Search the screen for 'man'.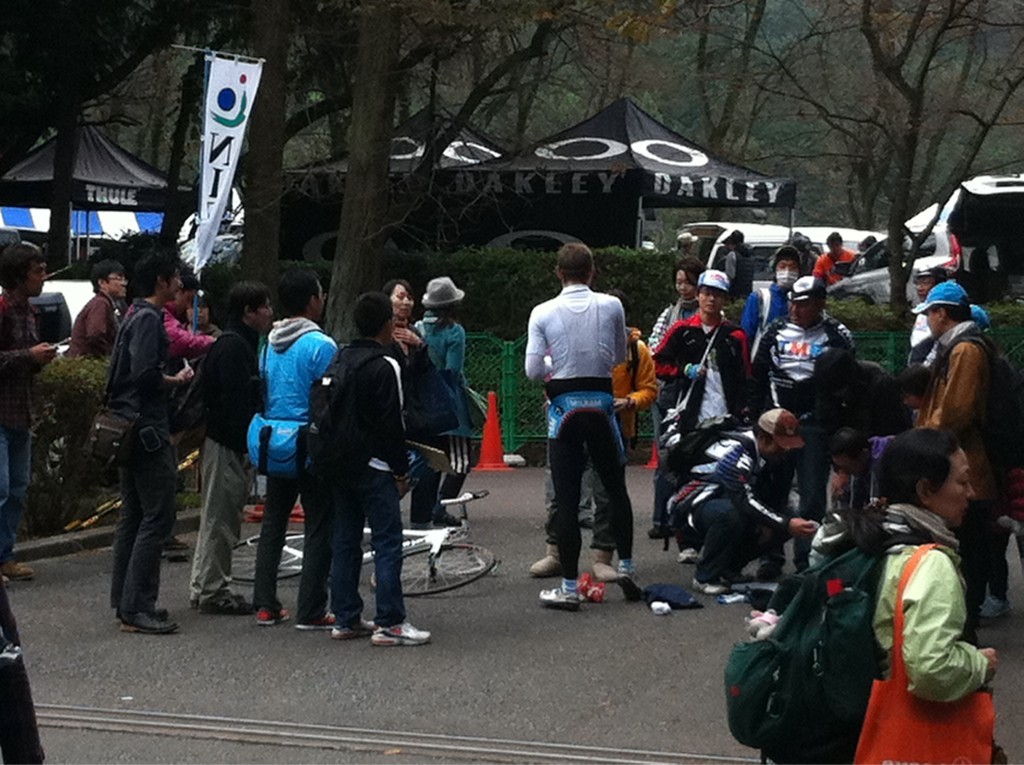
Found at bbox(301, 287, 432, 648).
